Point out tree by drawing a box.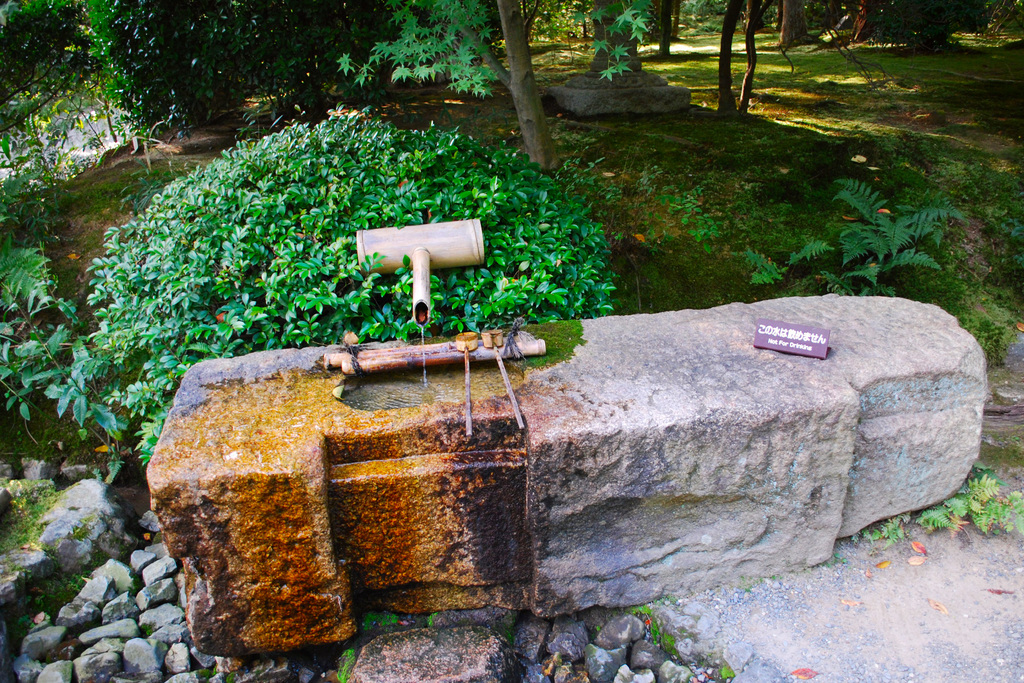
[left=336, top=0, right=676, bottom=177].
